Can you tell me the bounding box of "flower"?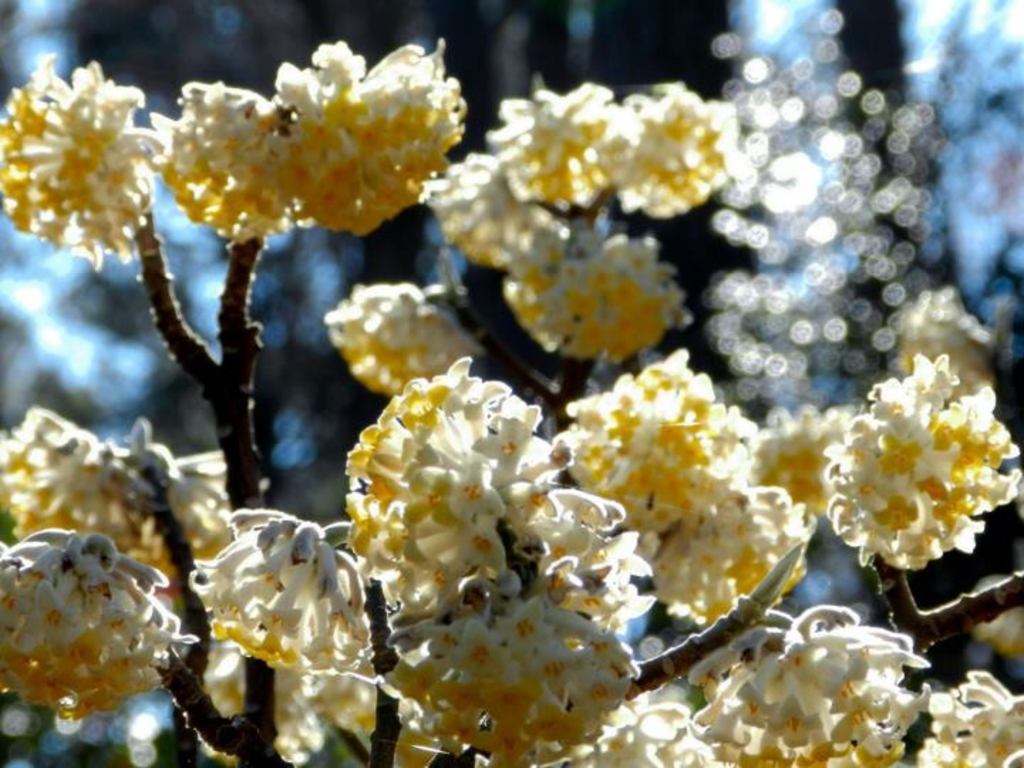
427/155/558/267.
